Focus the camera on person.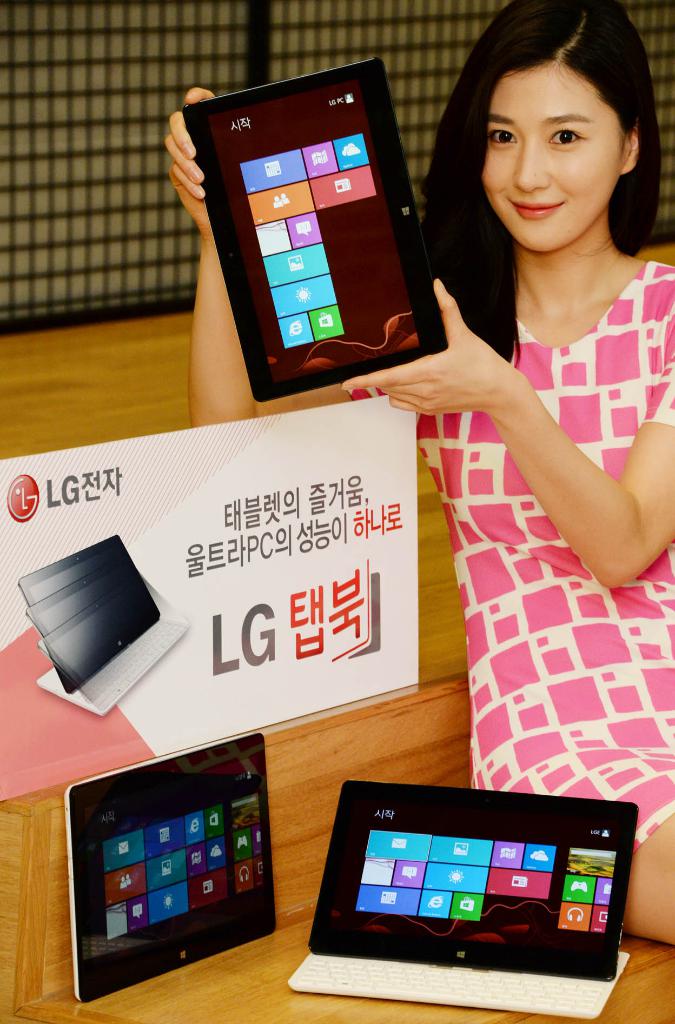
Focus region: bbox=(165, 5, 674, 945).
